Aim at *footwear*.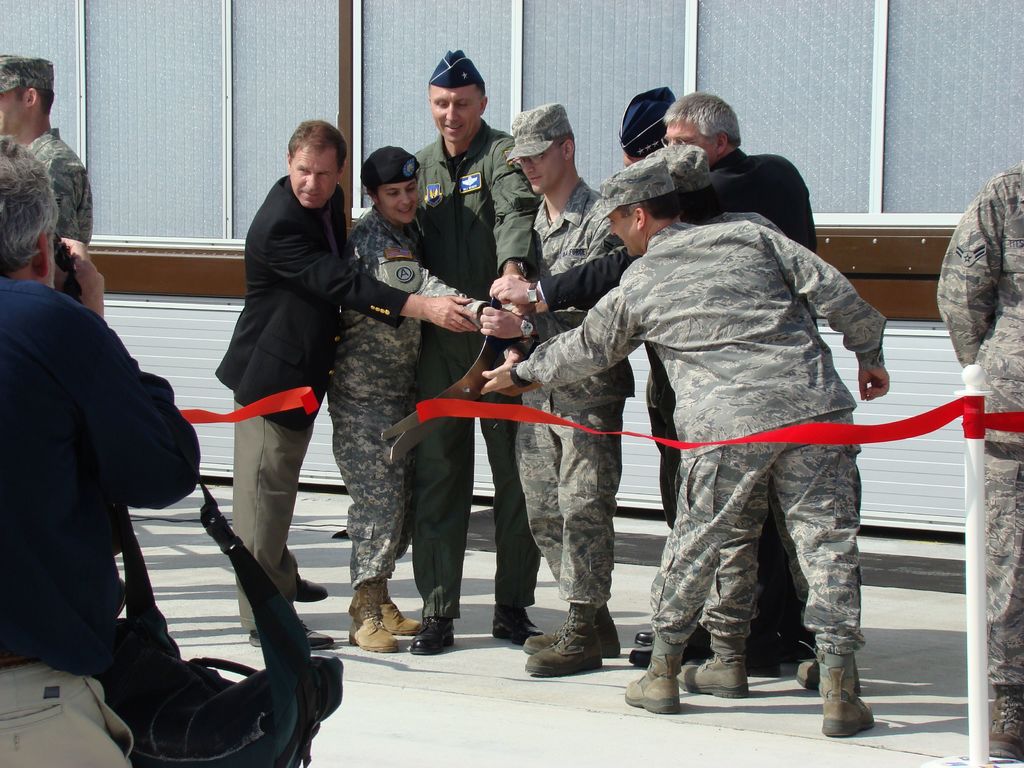
Aimed at [left=287, top=553, right=330, bottom=602].
